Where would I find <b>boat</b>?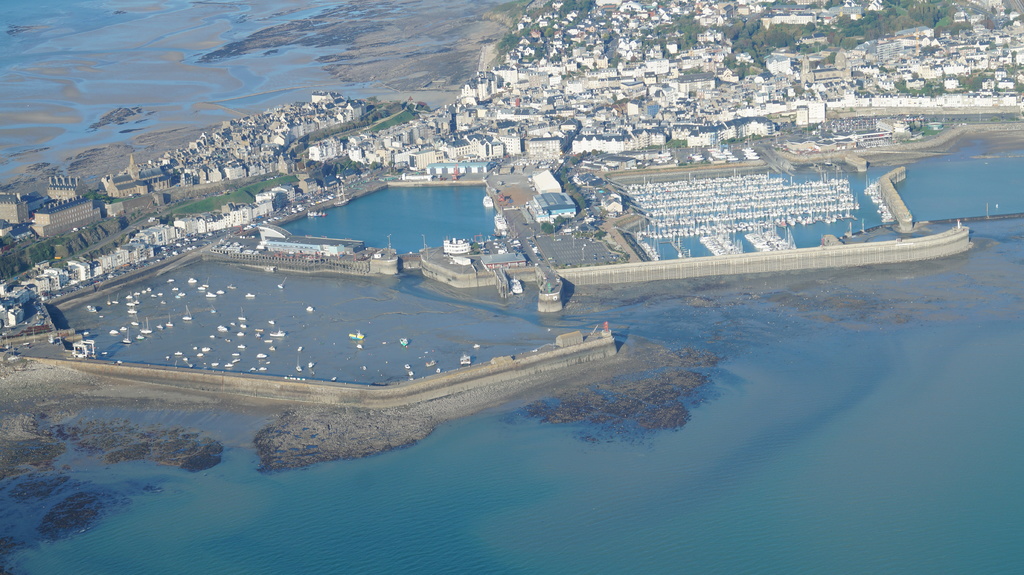
At bbox=(328, 179, 353, 208).
